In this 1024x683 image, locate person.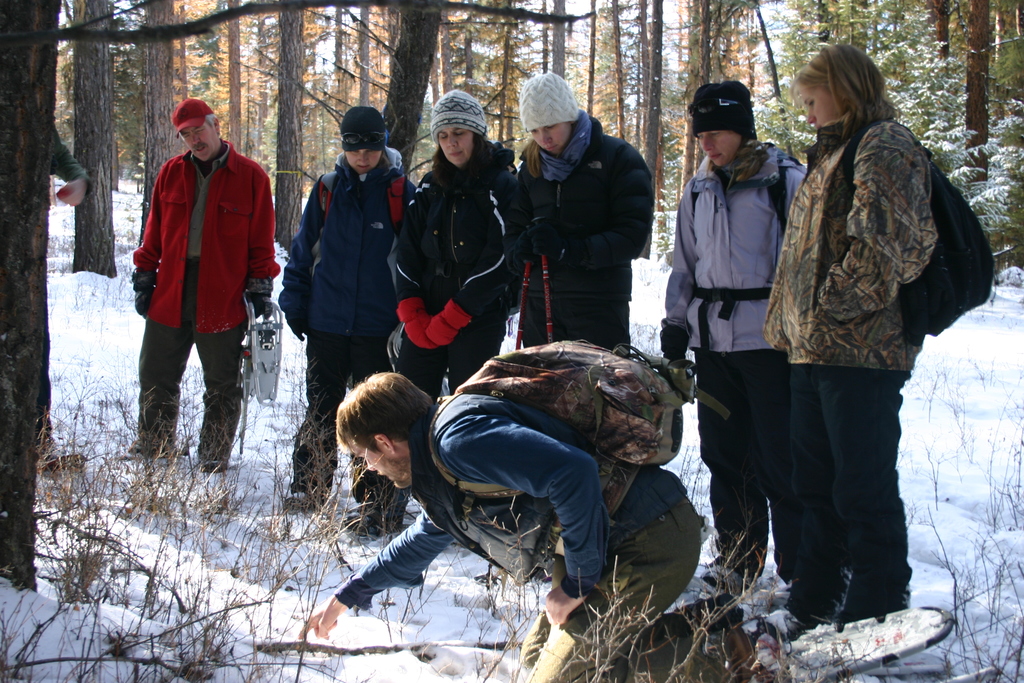
Bounding box: bbox=[40, 111, 102, 226].
